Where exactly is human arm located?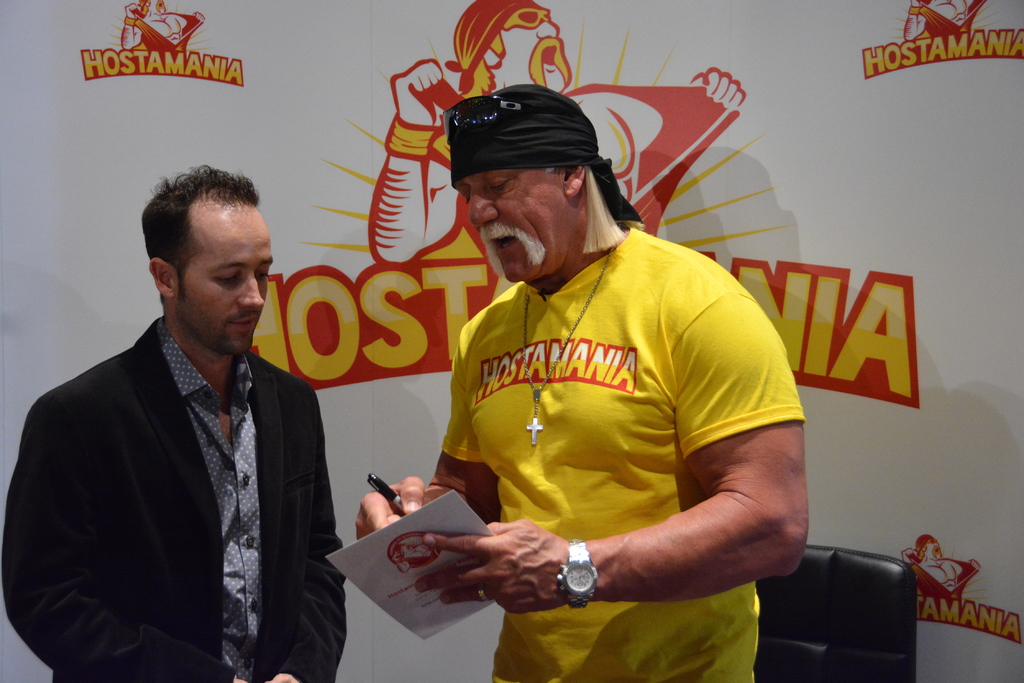
Its bounding box is pyautogui.locateOnScreen(4, 383, 255, 682).
